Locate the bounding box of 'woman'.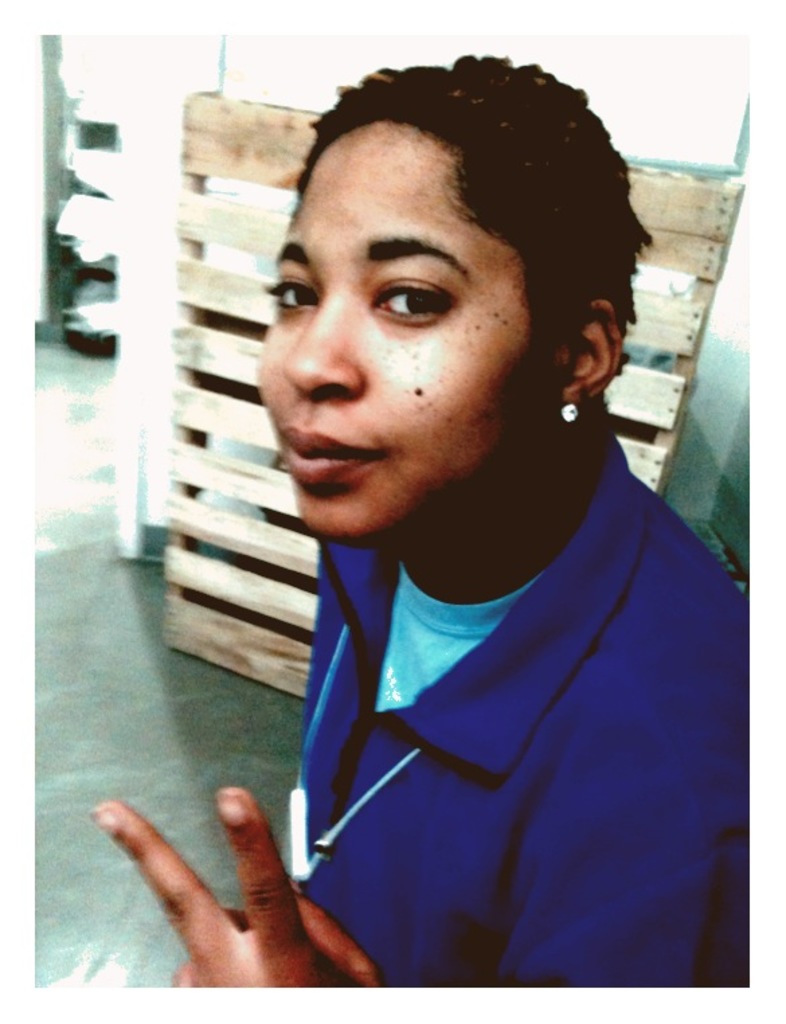
Bounding box: 183 35 735 981.
